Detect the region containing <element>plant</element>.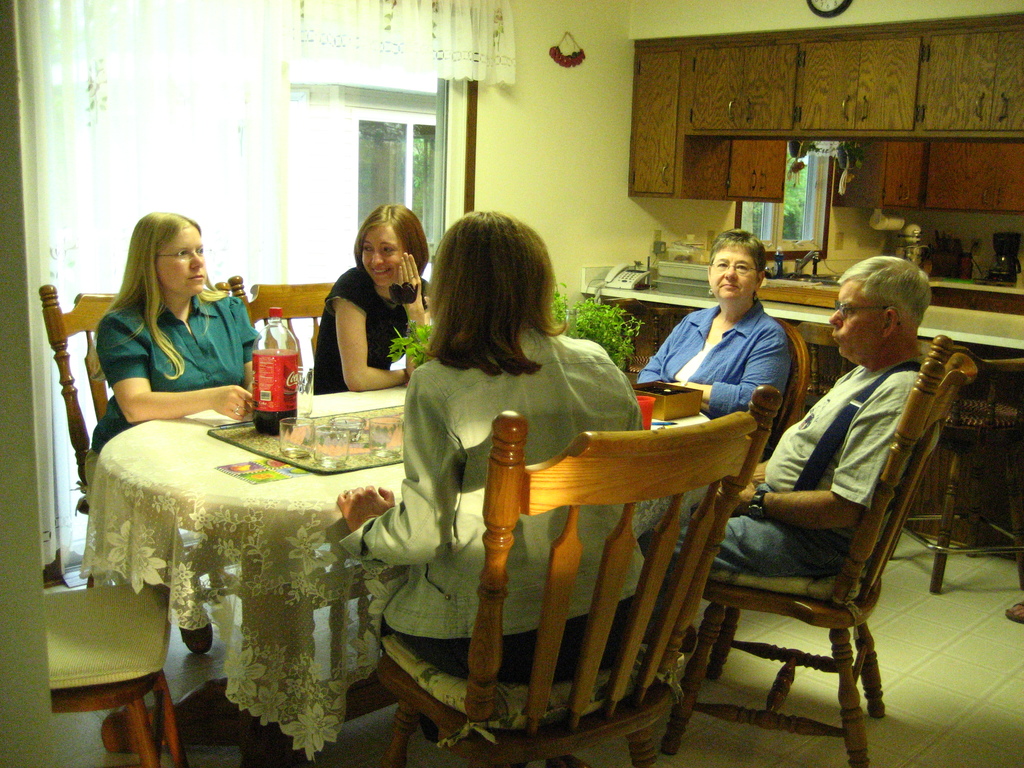
[left=387, top=321, right=433, bottom=364].
